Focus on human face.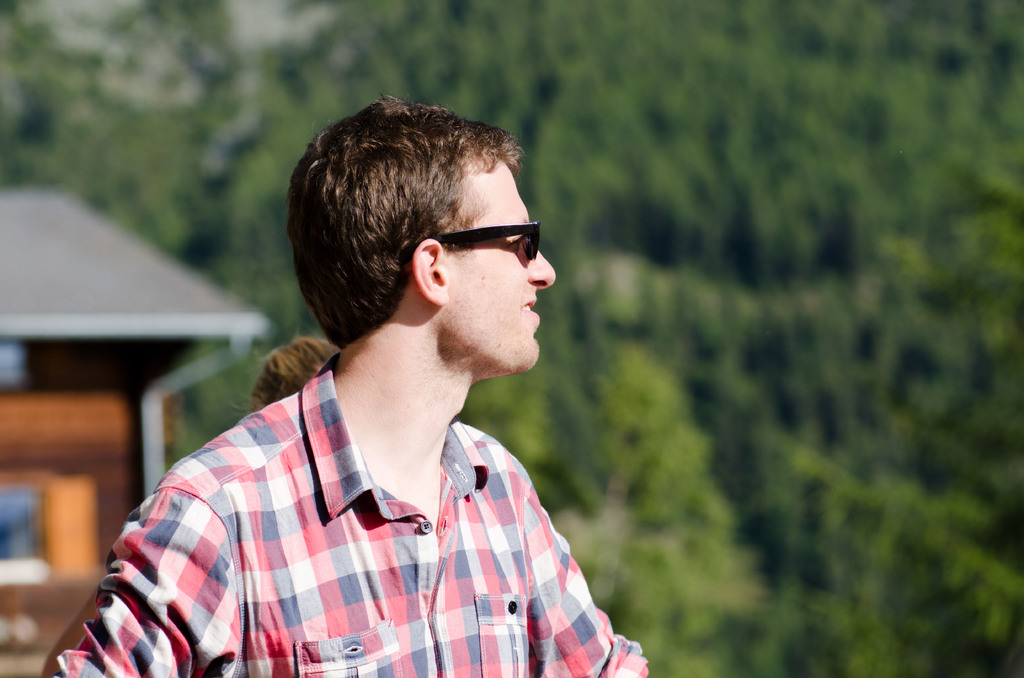
Focused at [left=436, top=161, right=559, bottom=375].
